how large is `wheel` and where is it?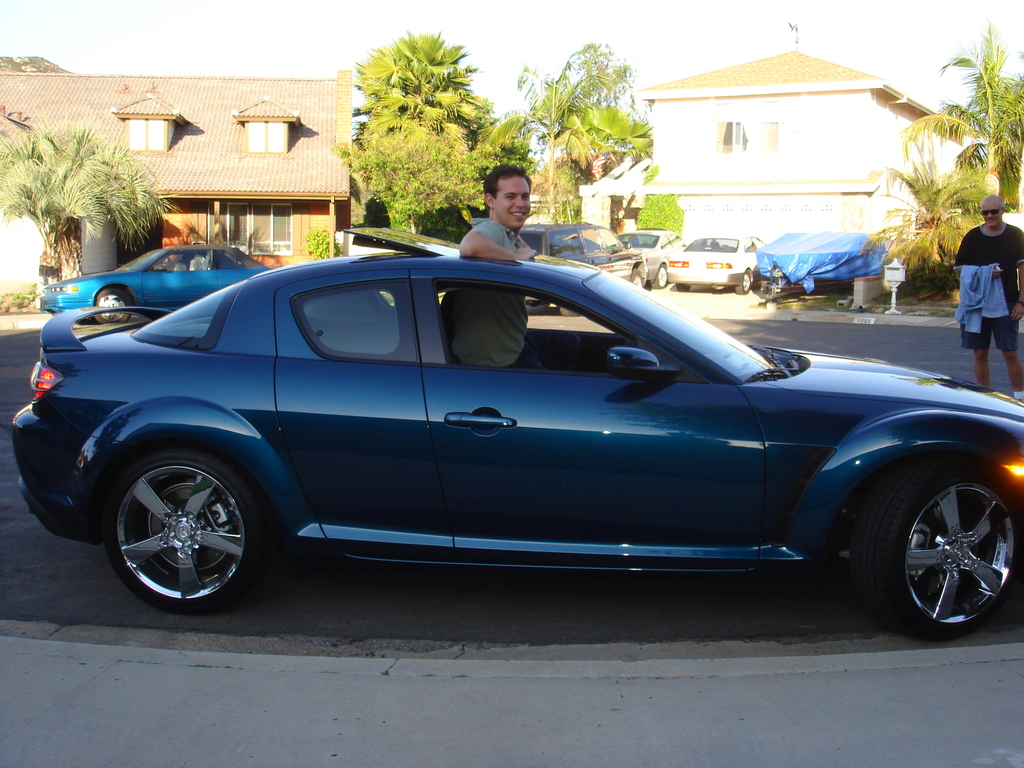
Bounding box: {"x1": 737, "y1": 272, "x2": 750, "y2": 293}.
